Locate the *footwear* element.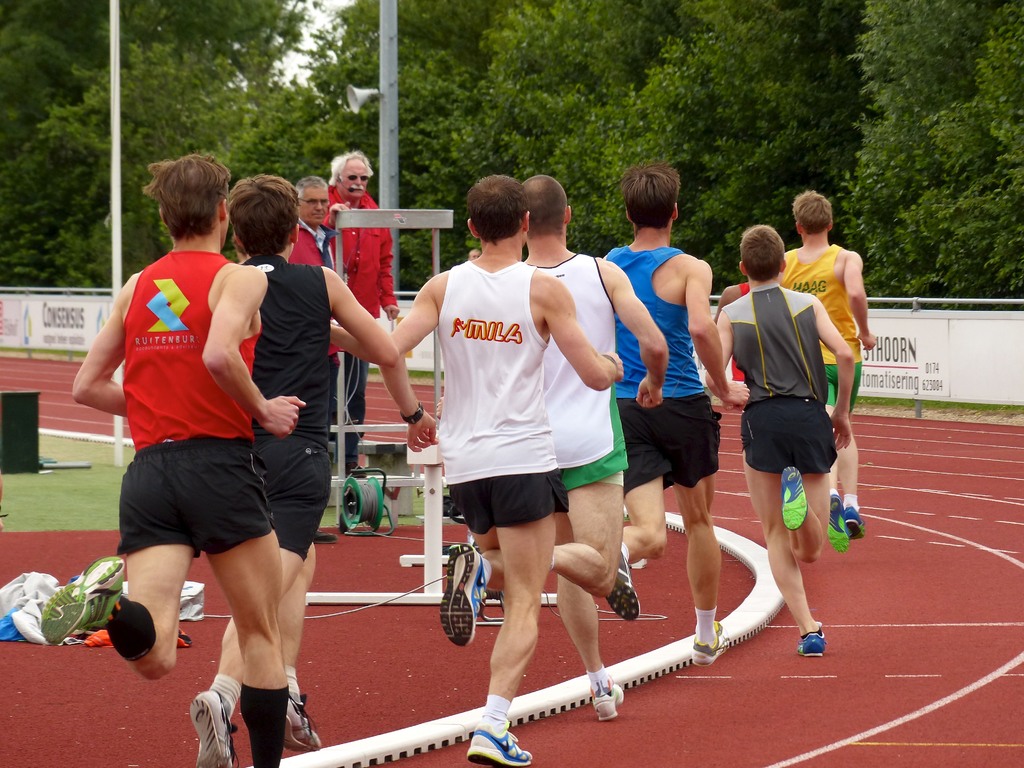
Element bbox: Rect(783, 466, 810, 532).
